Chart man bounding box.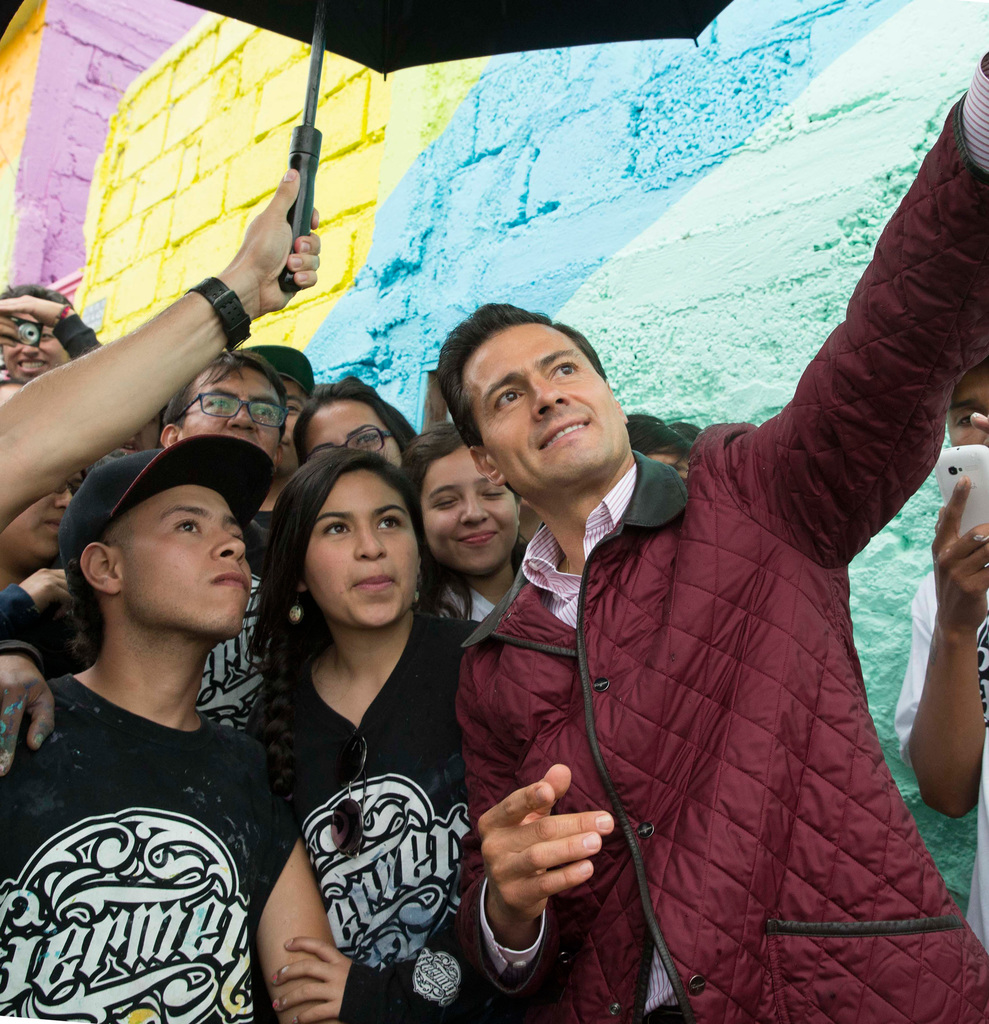
Charted: bbox=[456, 53, 988, 1023].
